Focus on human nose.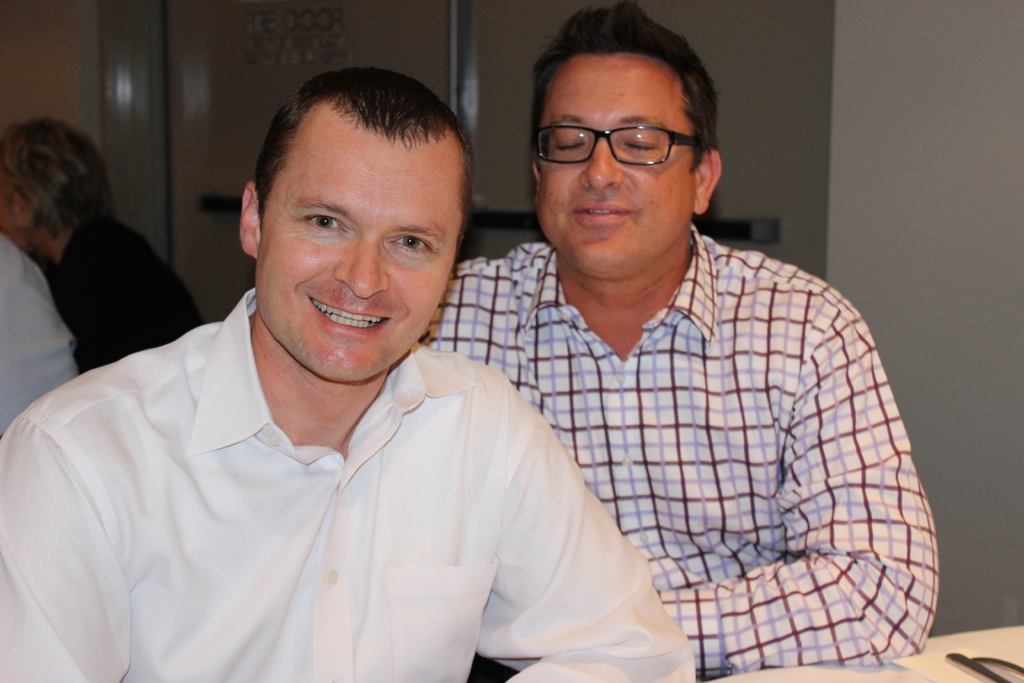
Focused at bbox=[579, 137, 626, 194].
